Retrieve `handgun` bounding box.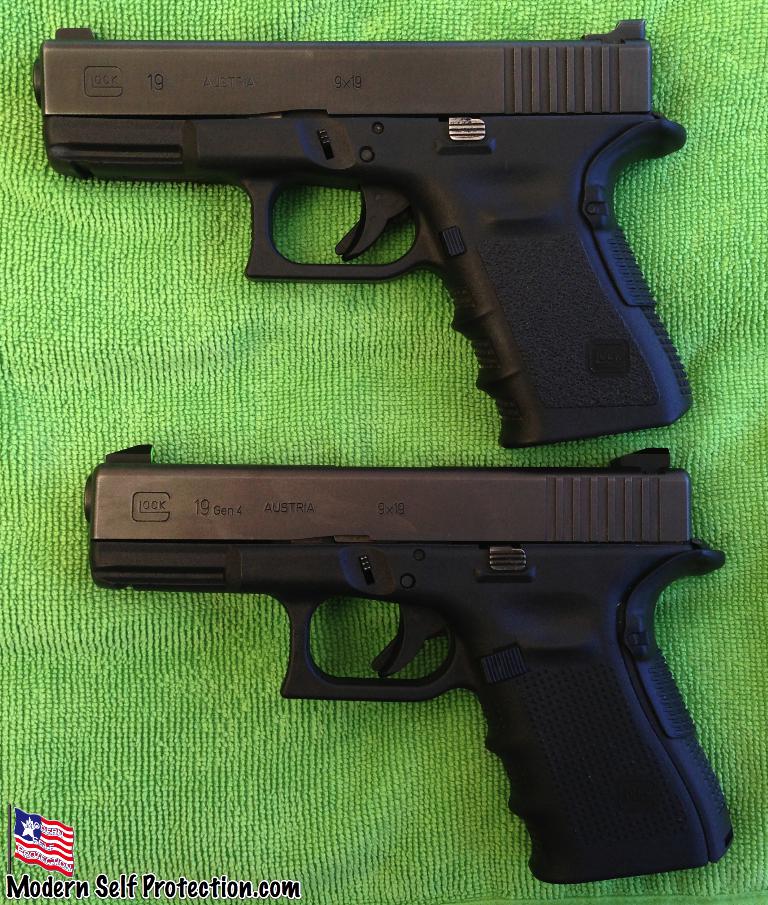
Bounding box: l=32, t=18, r=694, b=450.
